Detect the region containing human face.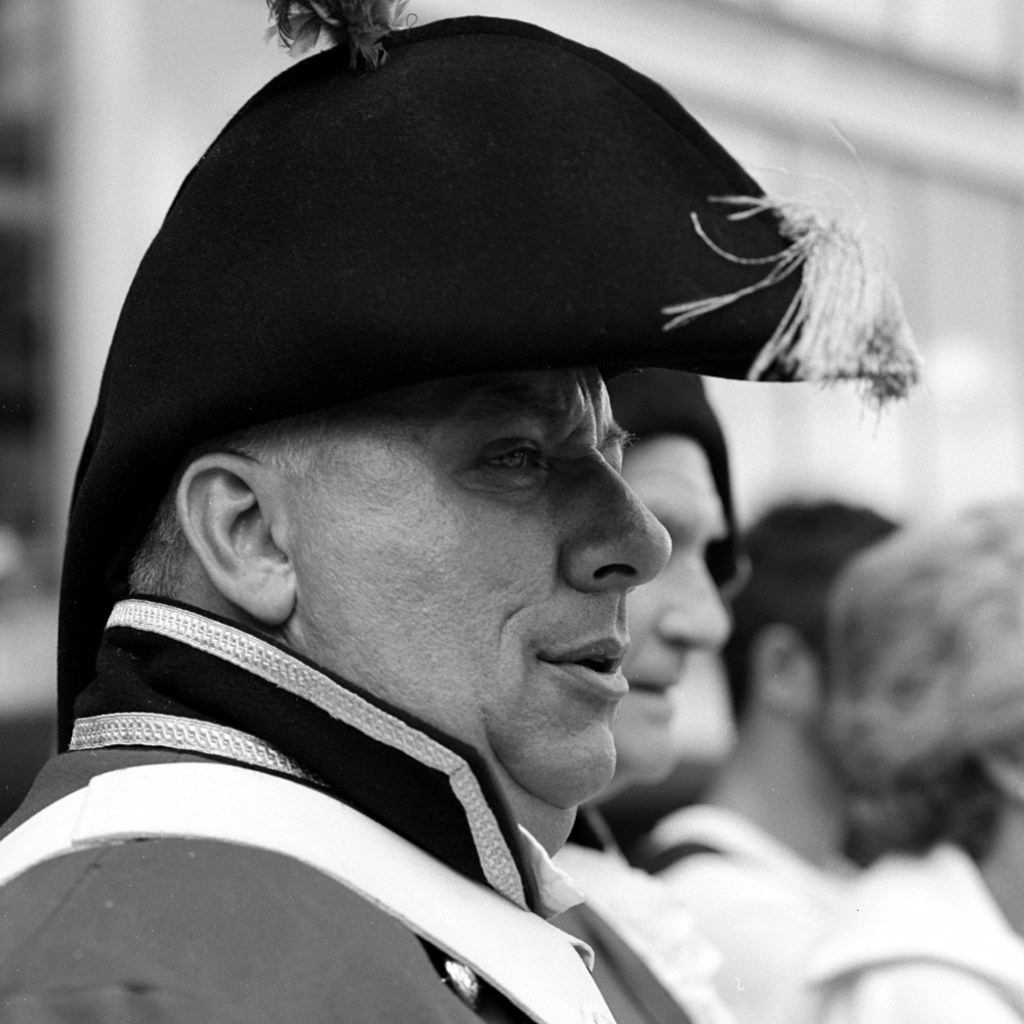
detection(627, 433, 732, 785).
